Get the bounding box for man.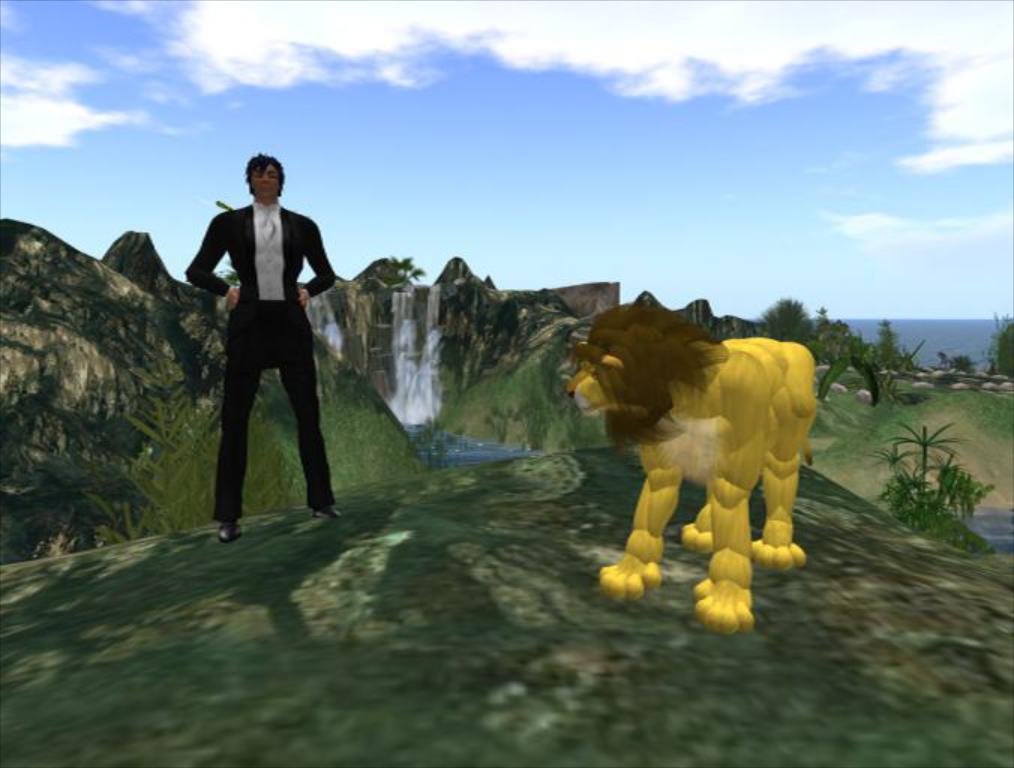
detection(186, 147, 342, 551).
